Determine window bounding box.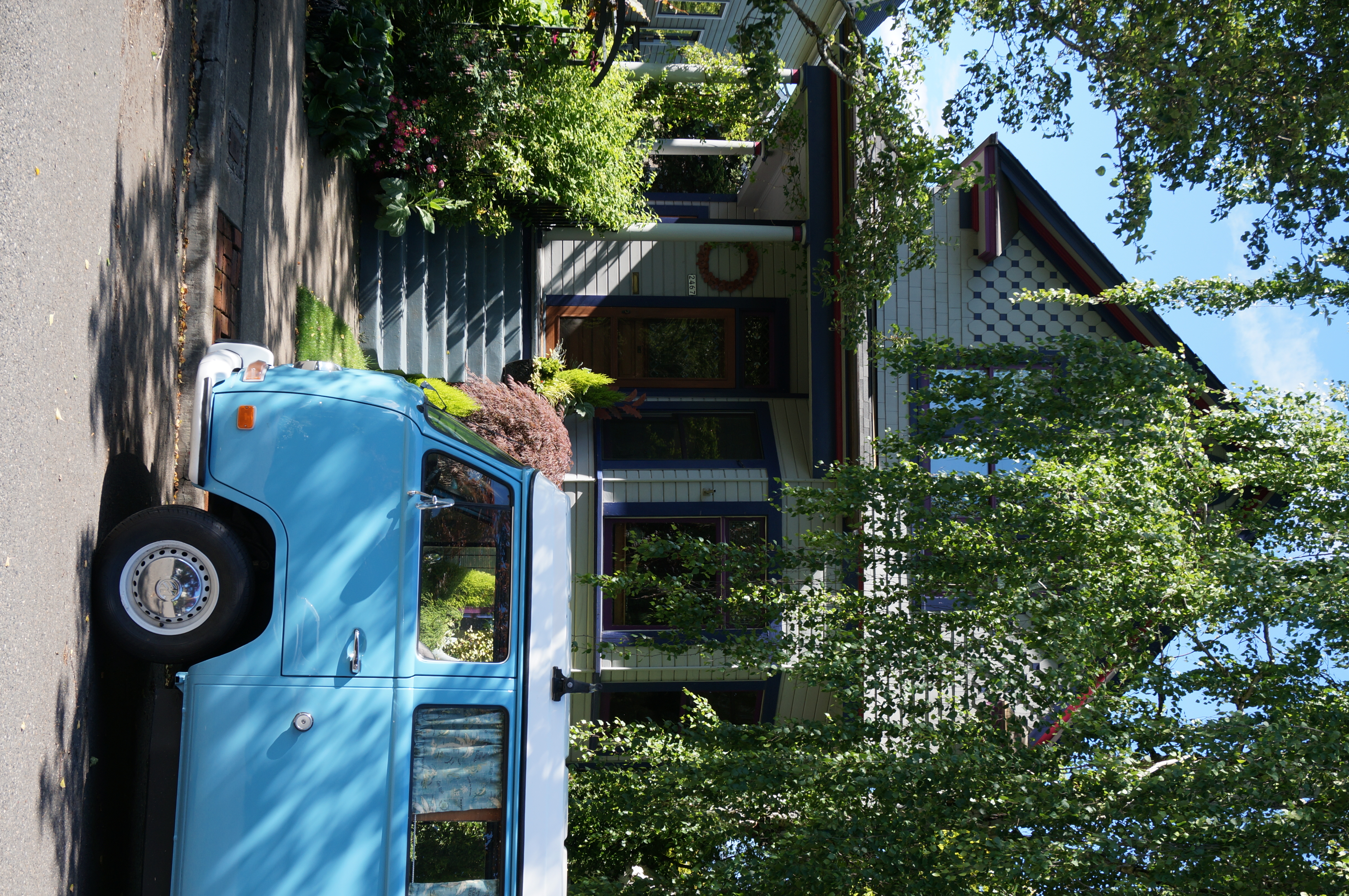
Determined: (x1=175, y1=8, x2=193, y2=12).
